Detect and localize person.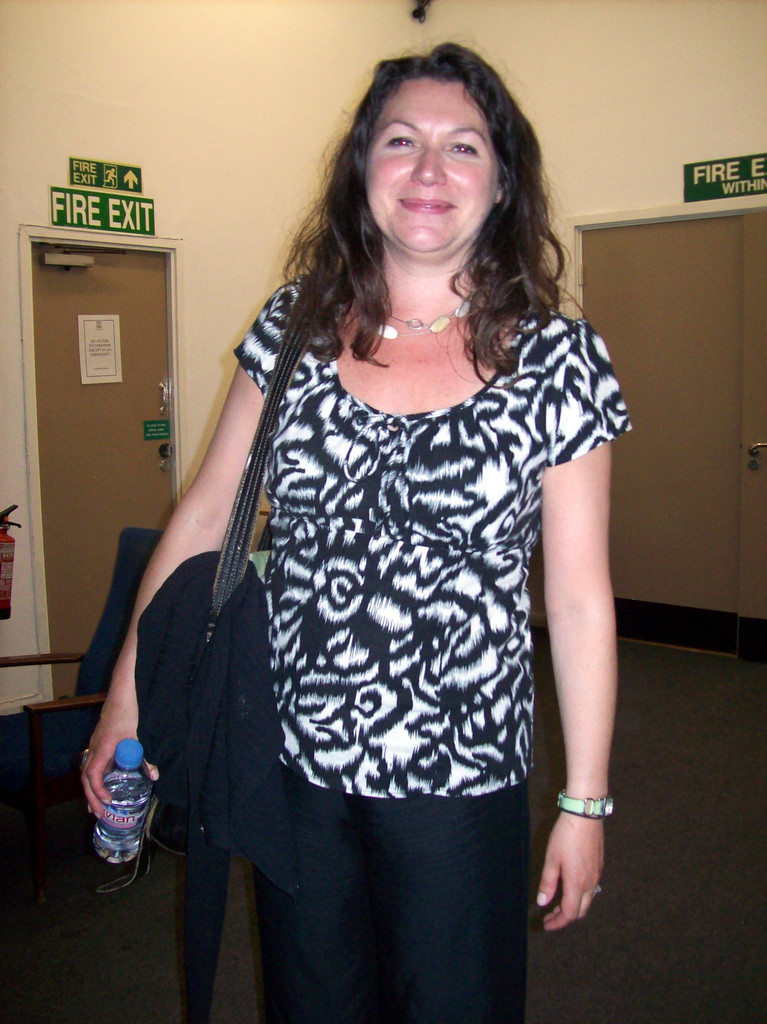
Localized at x1=81, y1=43, x2=634, y2=1021.
